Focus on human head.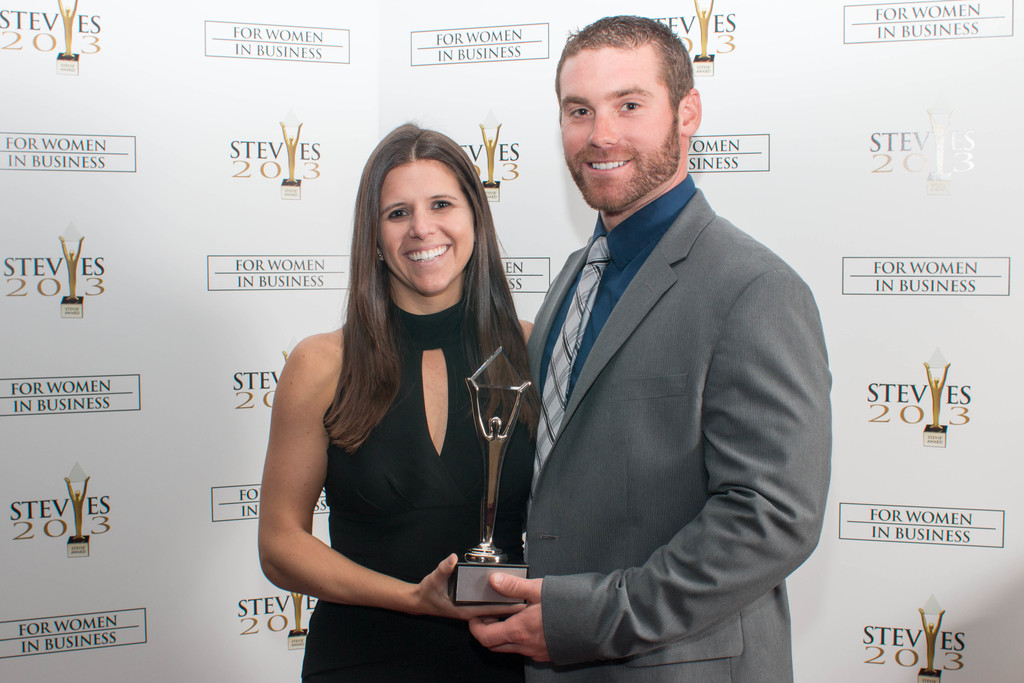
Focused at <bbox>364, 122, 479, 298</bbox>.
